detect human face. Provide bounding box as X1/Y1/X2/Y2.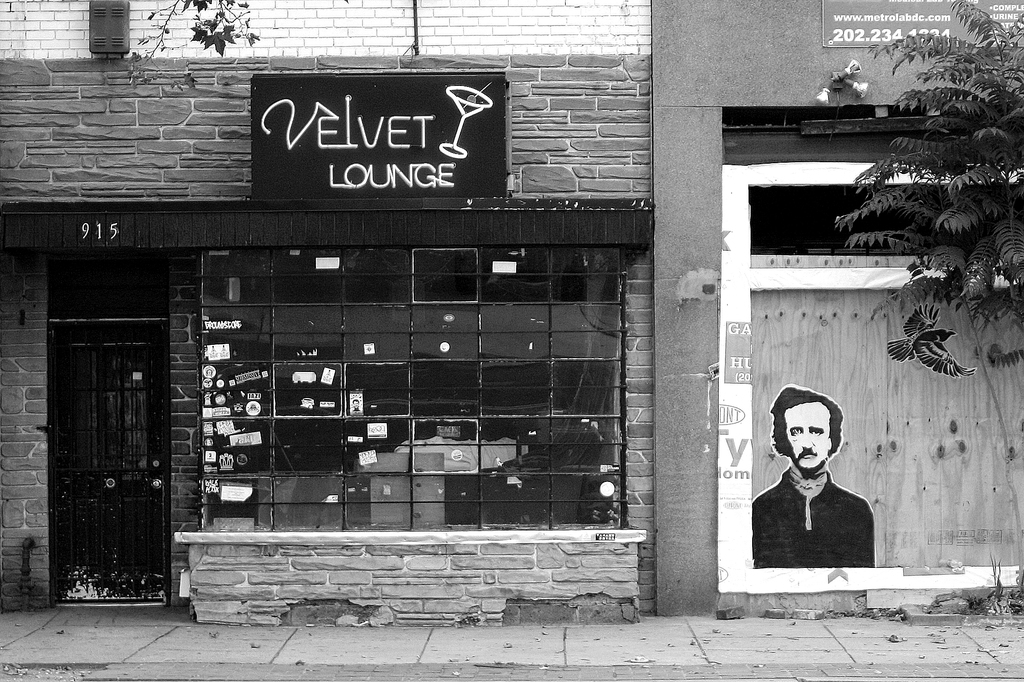
785/402/829/471.
